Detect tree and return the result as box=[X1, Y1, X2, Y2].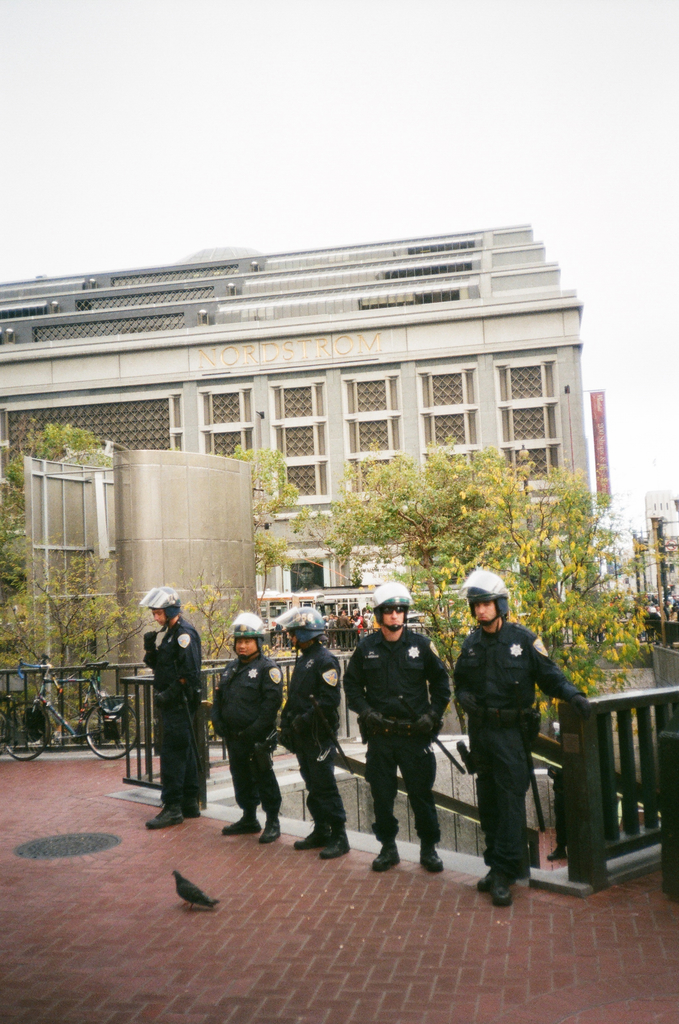
box=[0, 418, 124, 589].
